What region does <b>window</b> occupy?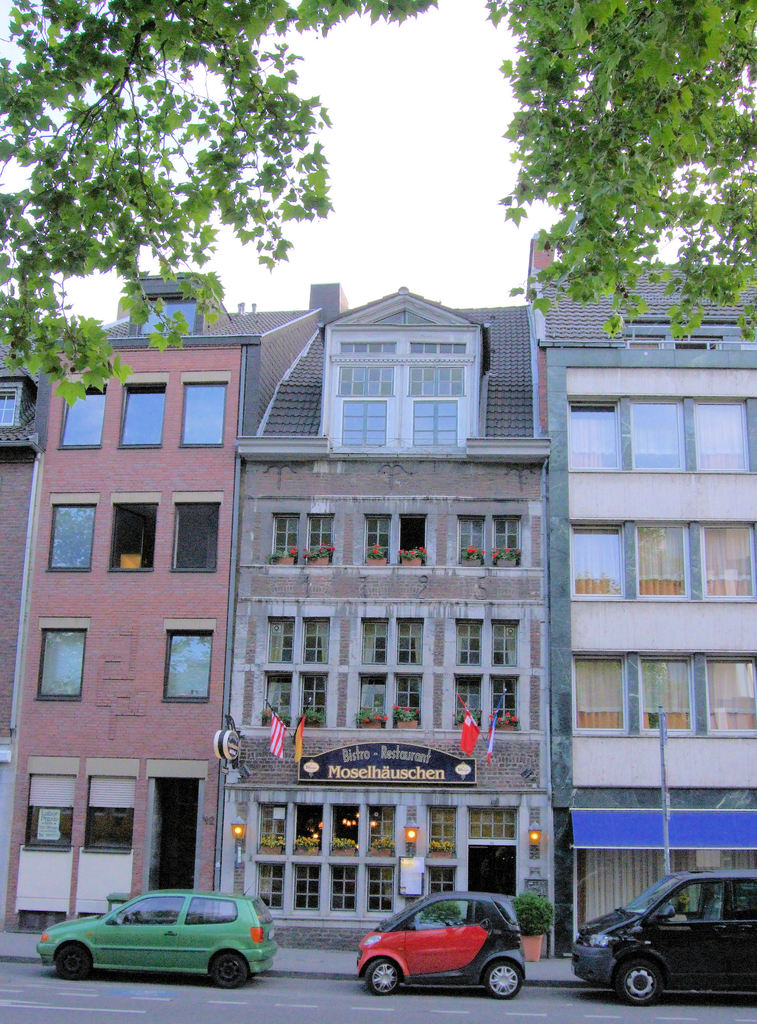
x1=427 y1=867 x2=453 y2=902.
